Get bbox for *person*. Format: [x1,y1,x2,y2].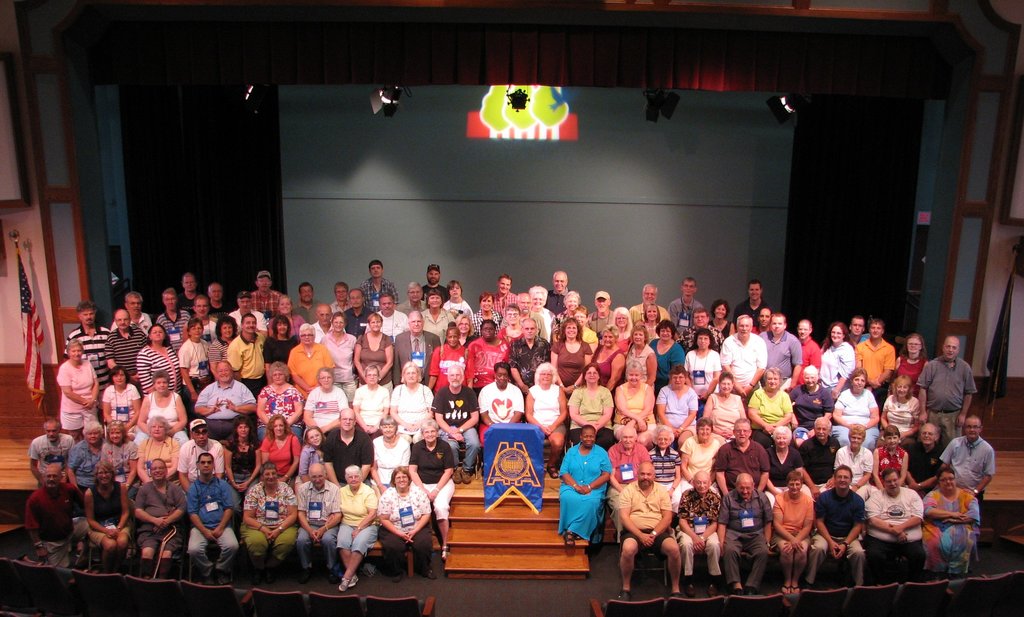
[104,418,137,498].
